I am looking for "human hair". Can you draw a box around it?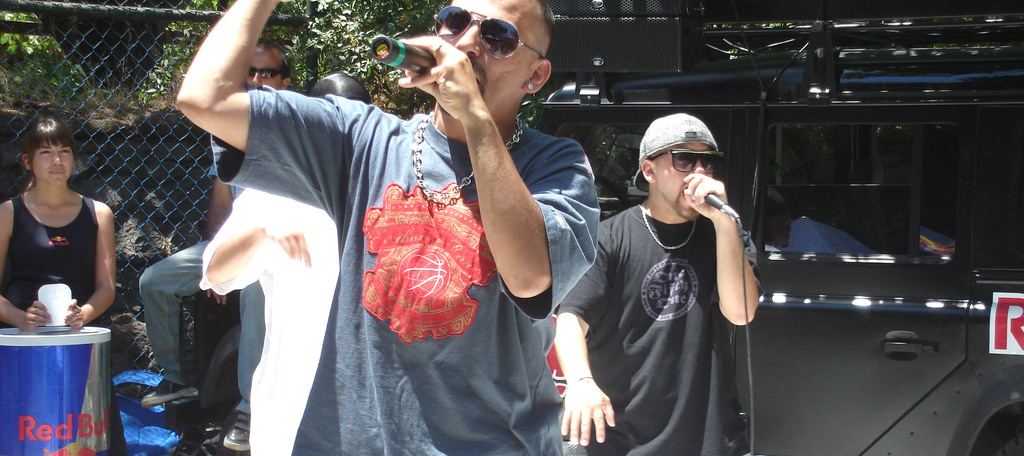
Sure, the bounding box is 25, 112, 76, 159.
